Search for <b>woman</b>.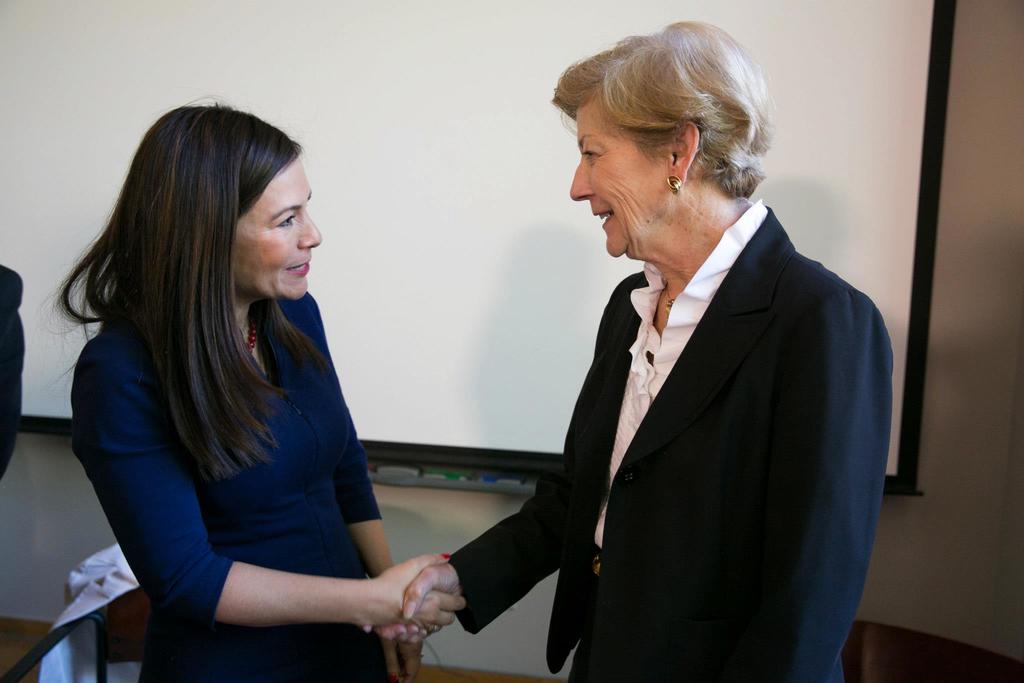
Found at select_region(368, 22, 895, 682).
